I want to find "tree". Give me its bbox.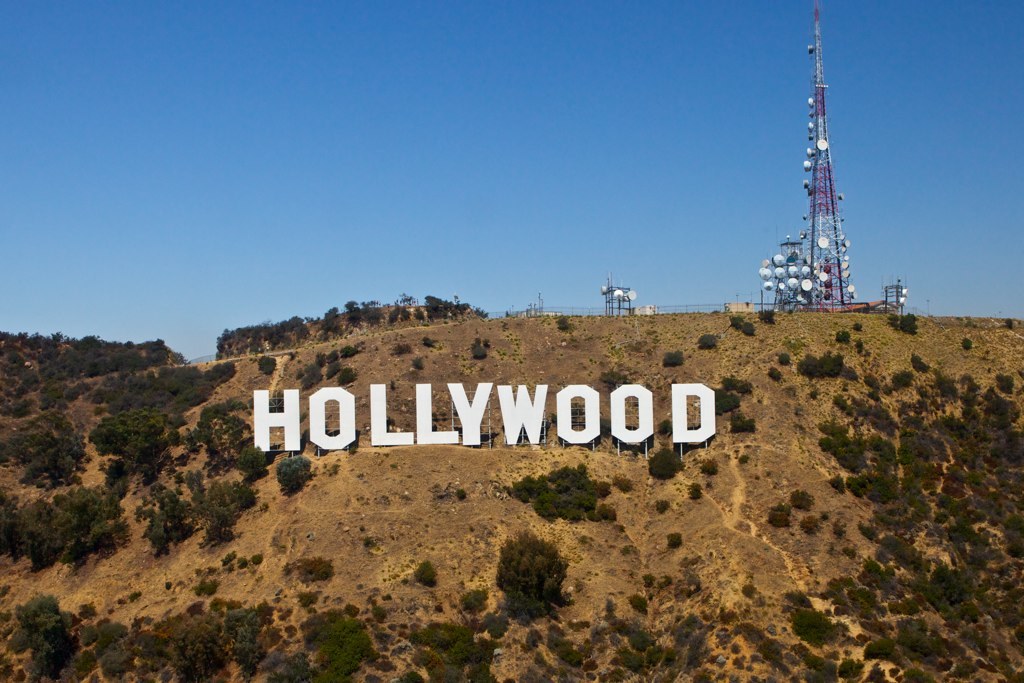
[left=883, top=312, right=916, bottom=337].
